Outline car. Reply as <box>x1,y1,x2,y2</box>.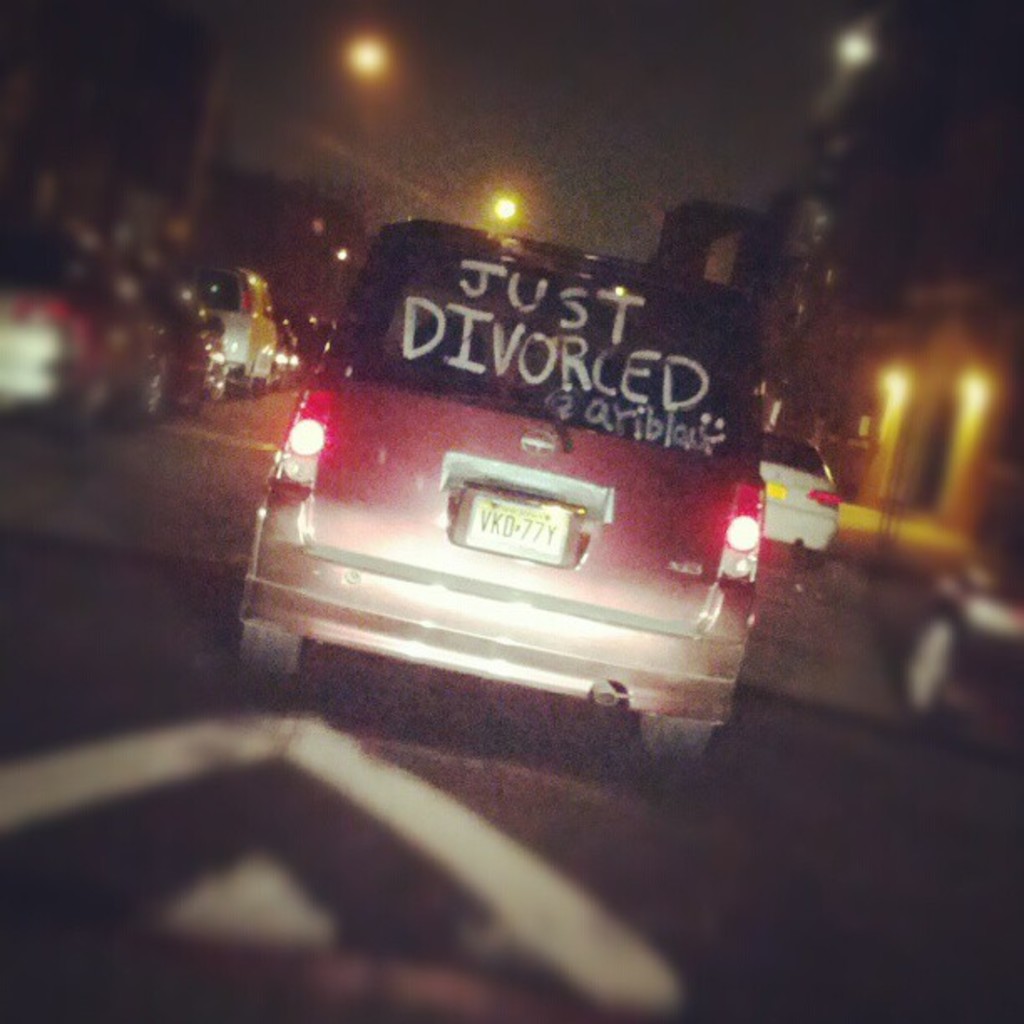
<box>0,0,1022,1022</box>.
